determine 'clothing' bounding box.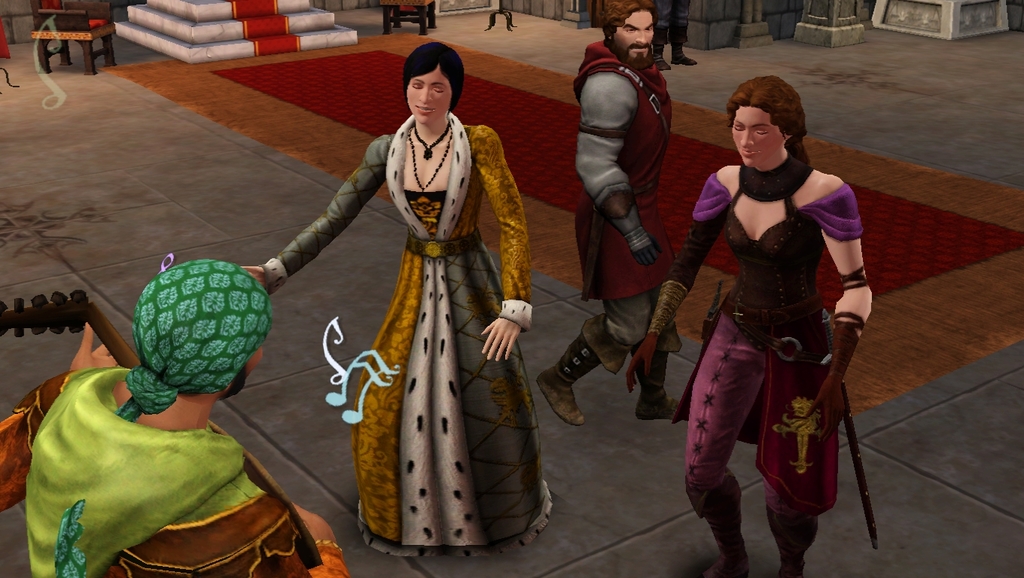
Determined: {"left": 648, "top": 153, "right": 873, "bottom": 520}.
